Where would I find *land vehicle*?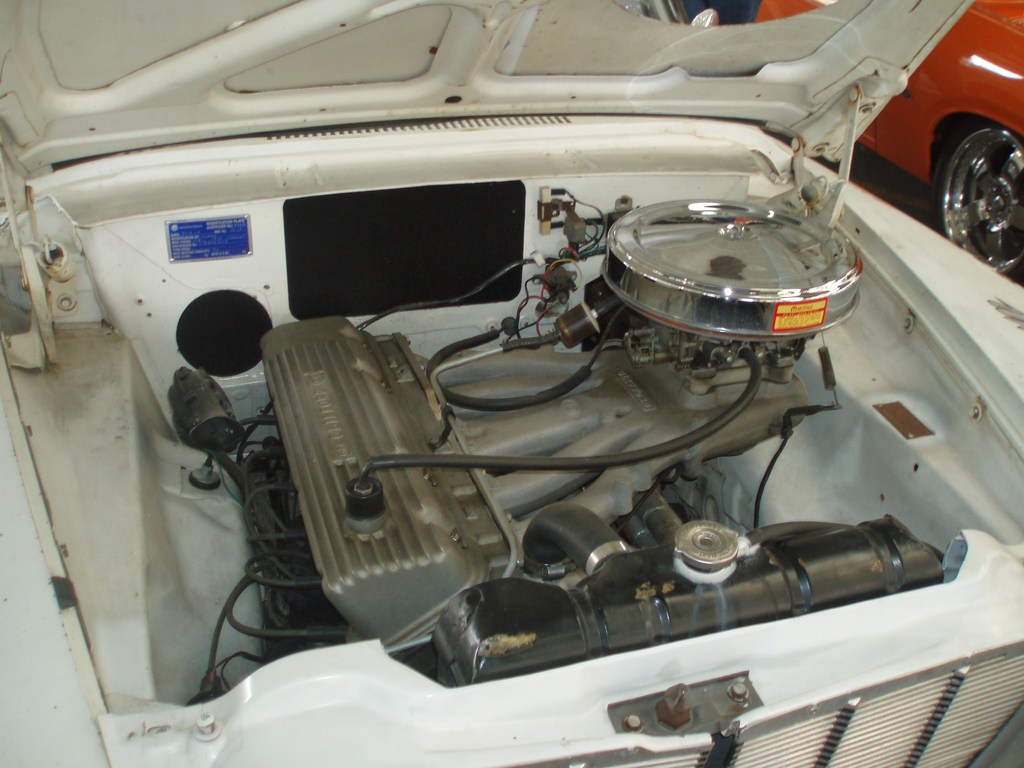
At box(0, 0, 1023, 767).
